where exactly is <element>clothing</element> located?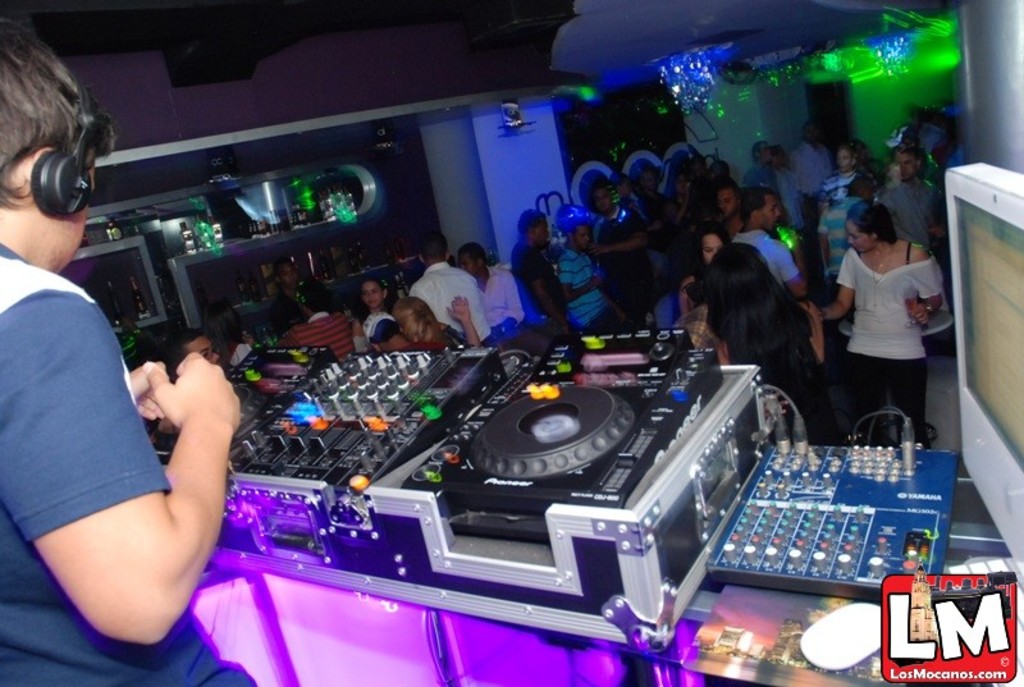
Its bounding box is box=[748, 156, 780, 192].
